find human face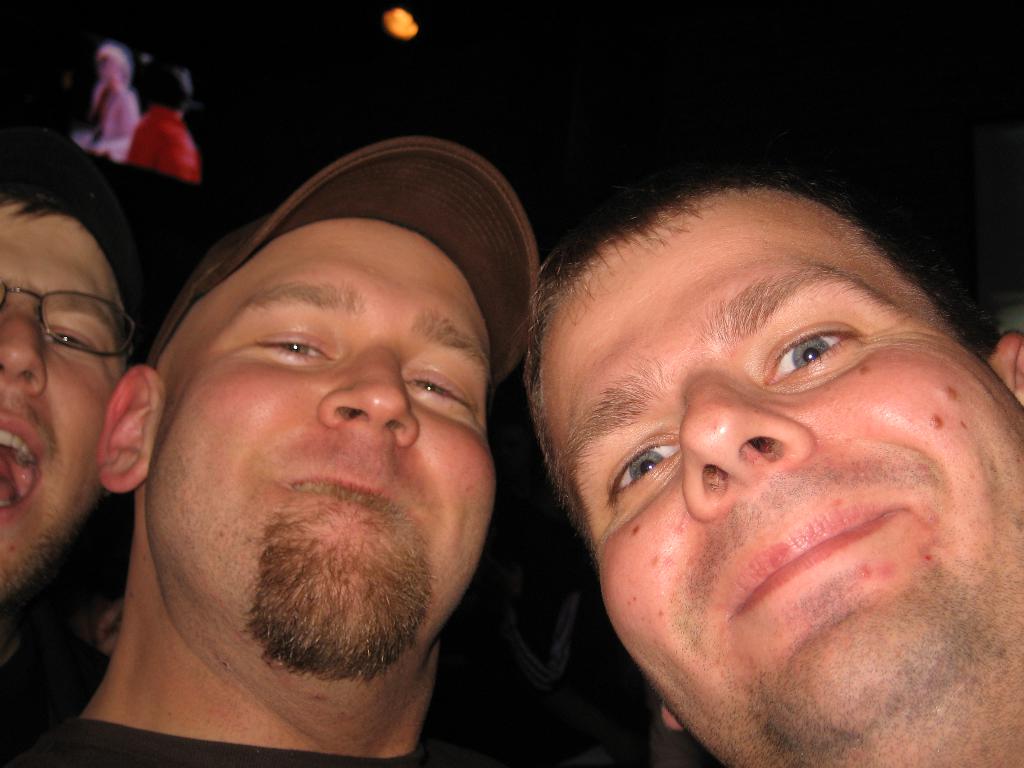
box=[146, 213, 495, 637]
